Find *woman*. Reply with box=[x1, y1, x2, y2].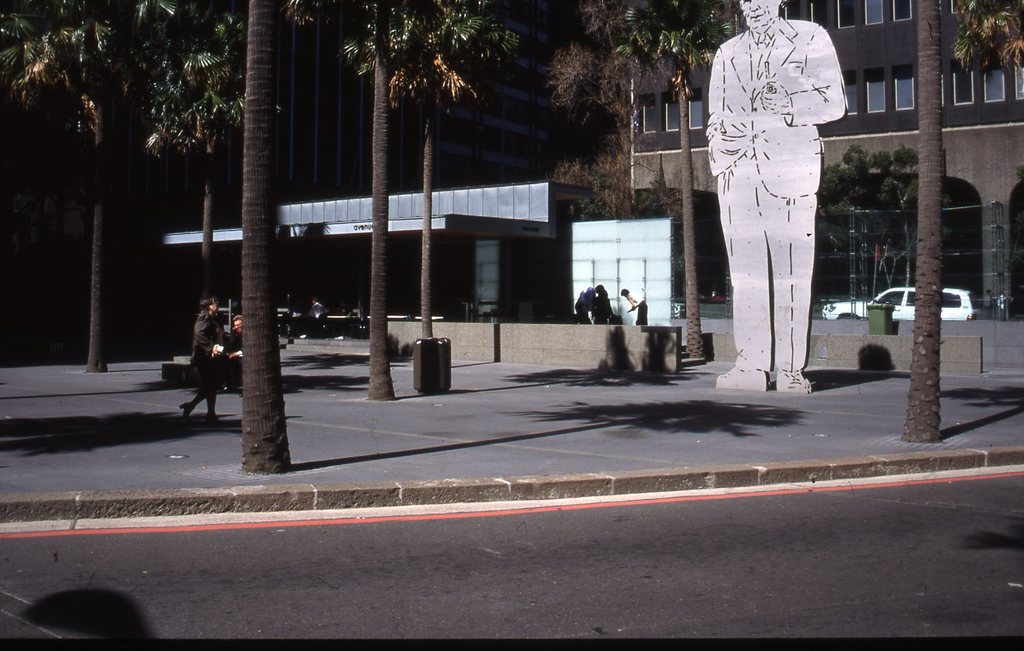
box=[997, 288, 1014, 321].
